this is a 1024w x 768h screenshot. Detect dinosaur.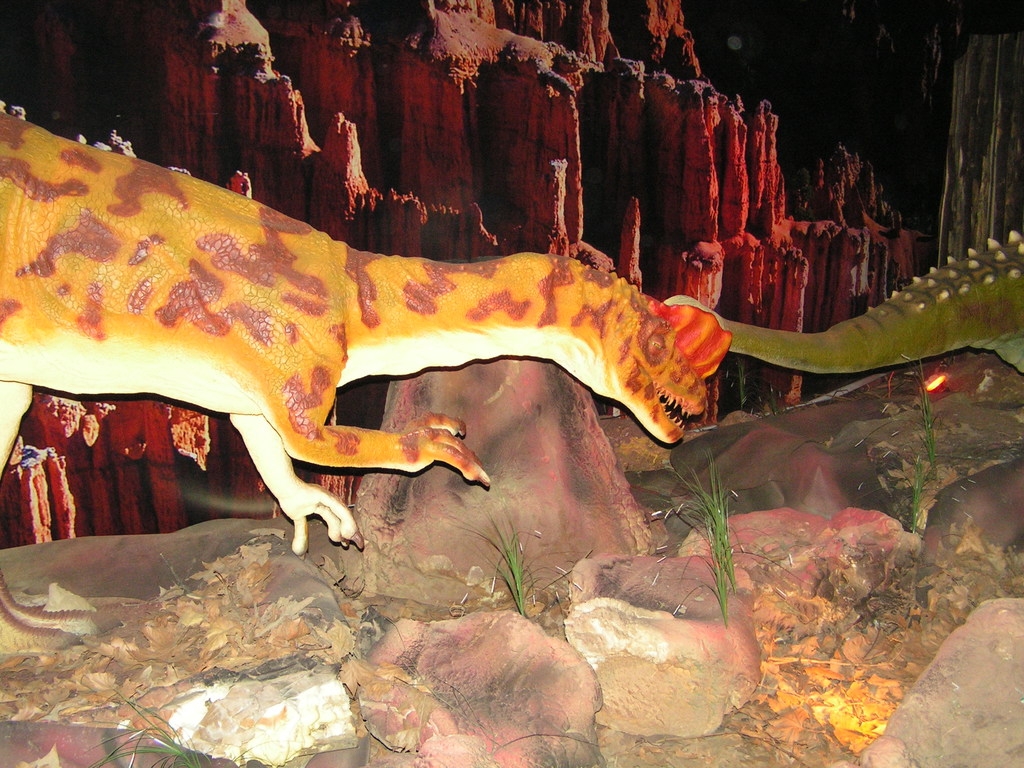
{"left": 0, "top": 126, "right": 747, "bottom": 554}.
